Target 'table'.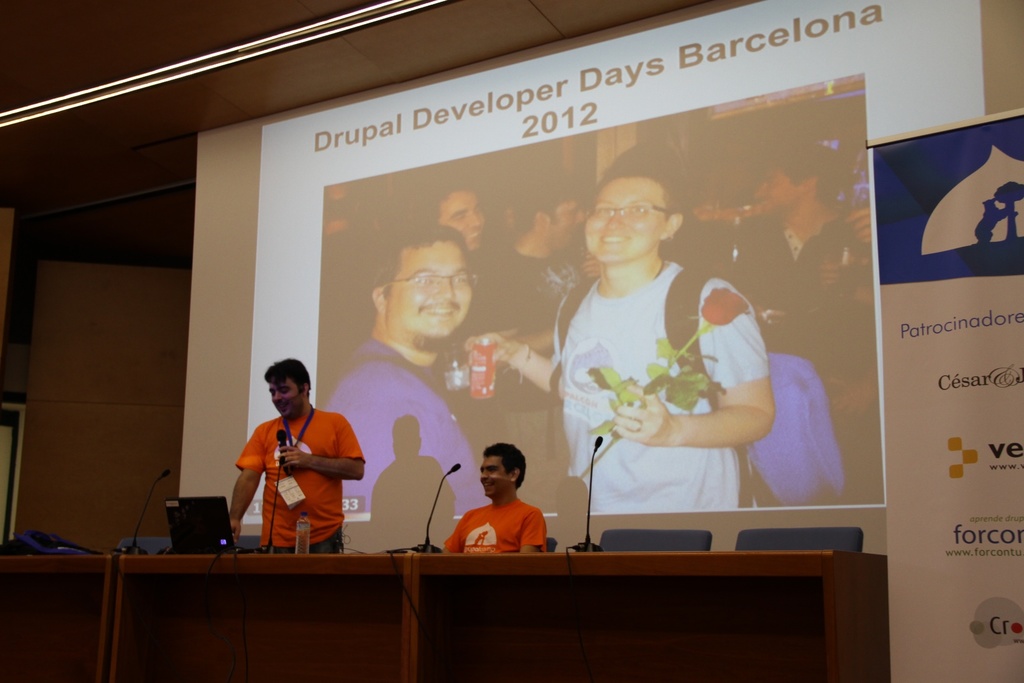
Target region: l=28, t=524, r=893, b=665.
